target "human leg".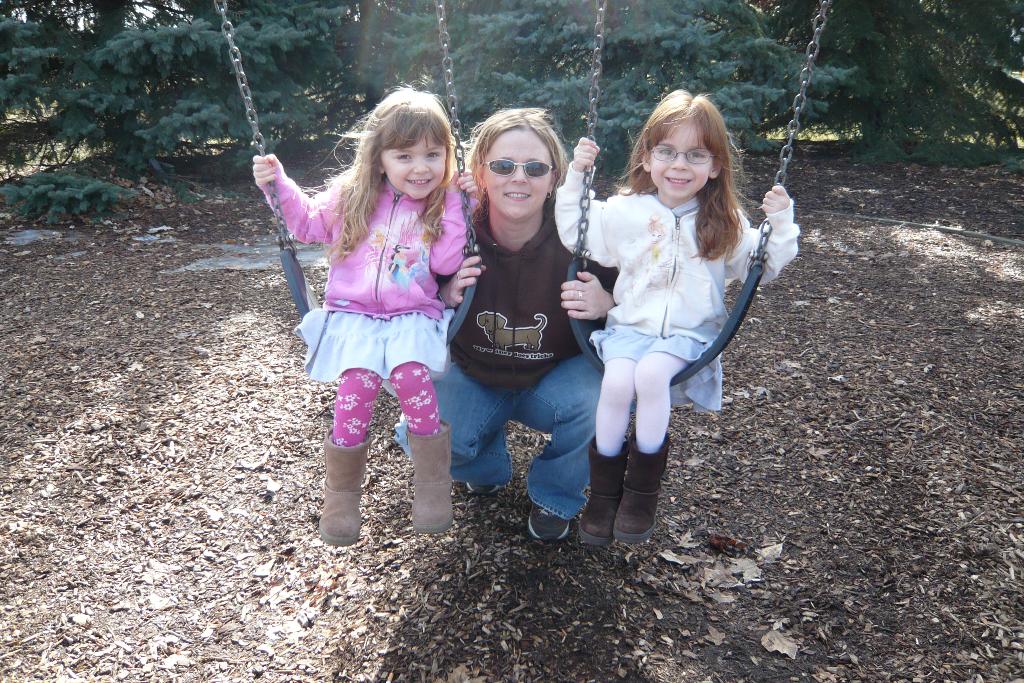
Target region: bbox(510, 357, 599, 542).
